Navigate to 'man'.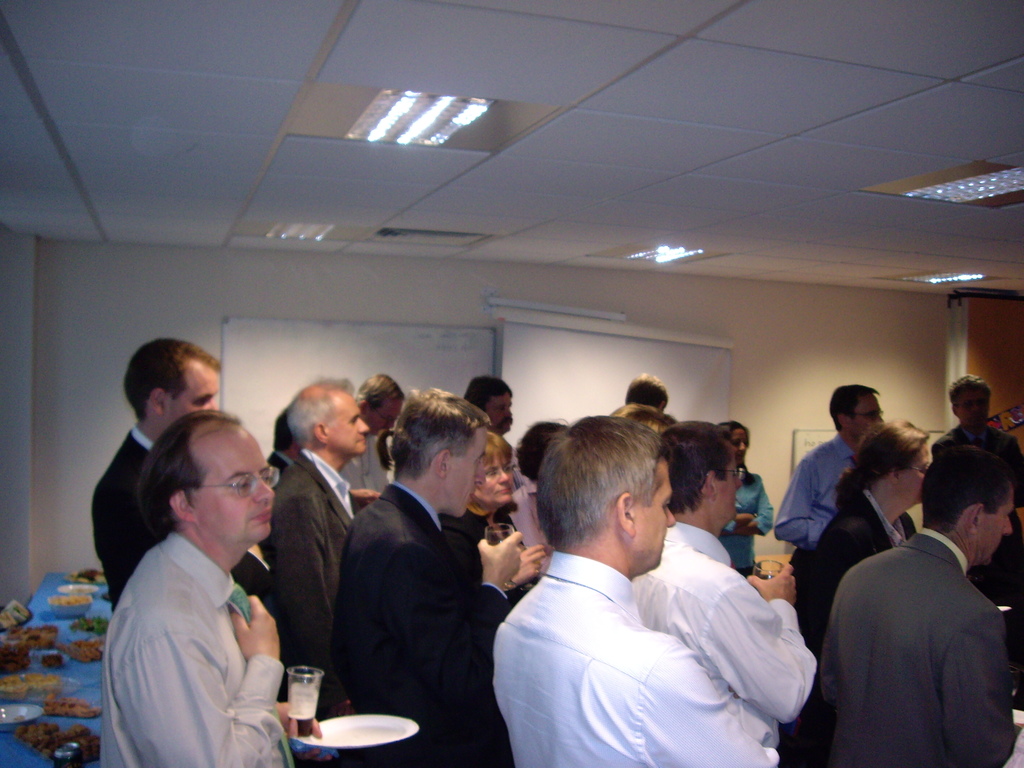
Navigation target: crop(340, 366, 403, 502).
